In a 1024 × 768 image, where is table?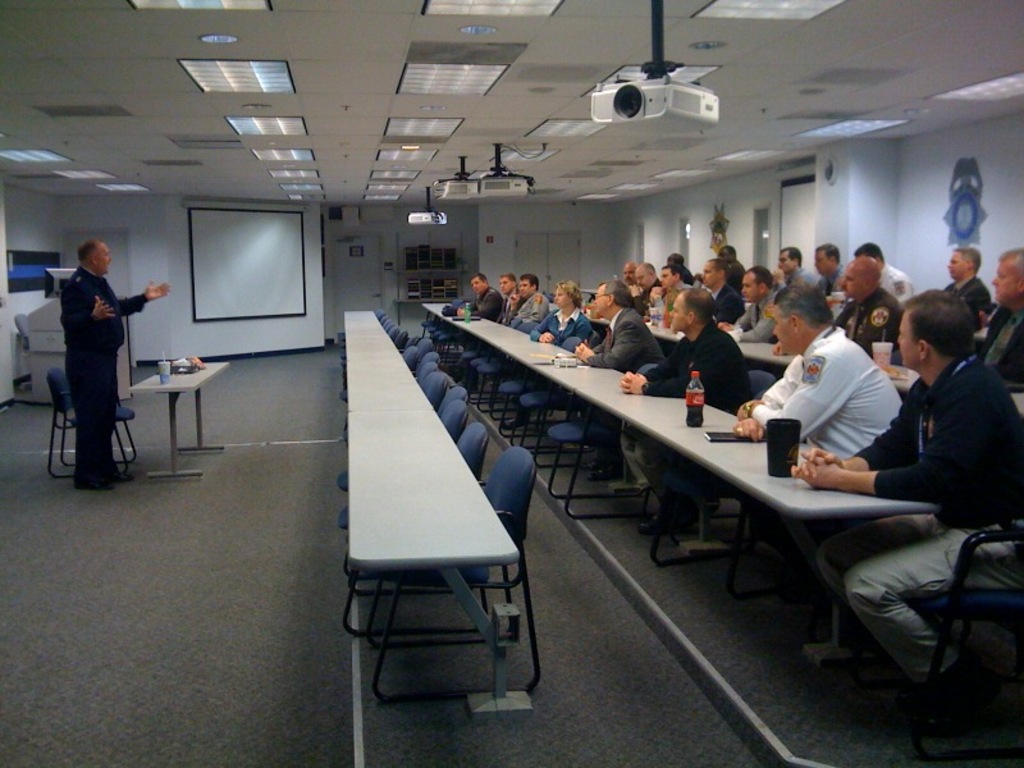
(339,314,524,563).
